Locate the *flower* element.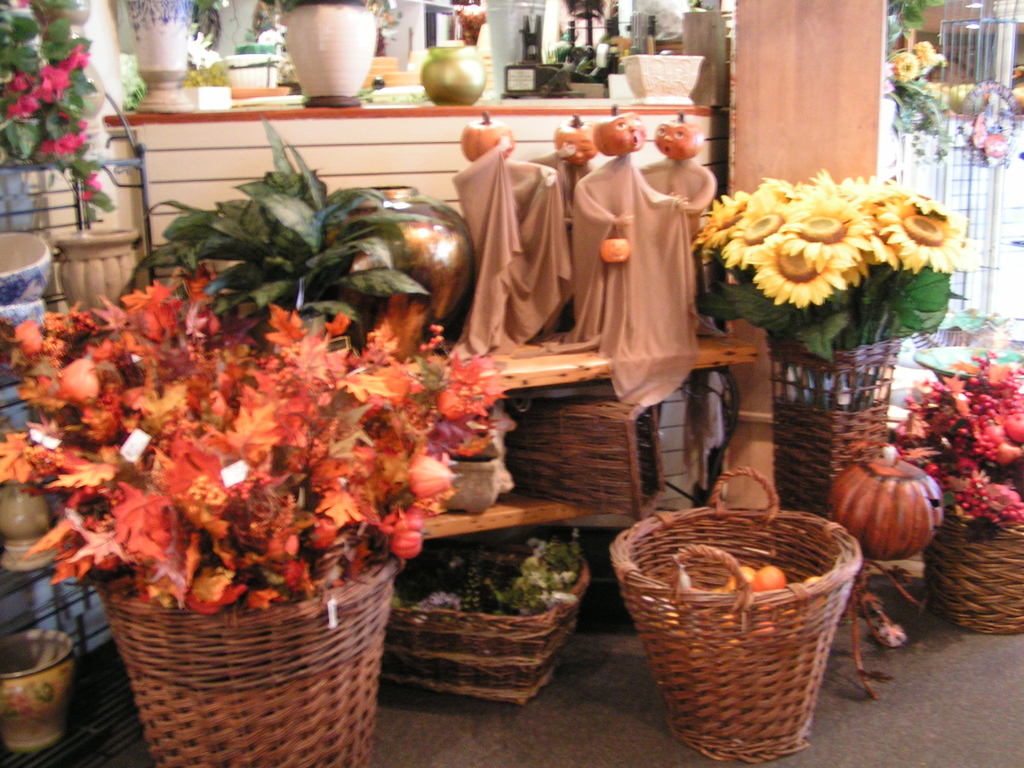
Element bbox: 43 130 85 154.
